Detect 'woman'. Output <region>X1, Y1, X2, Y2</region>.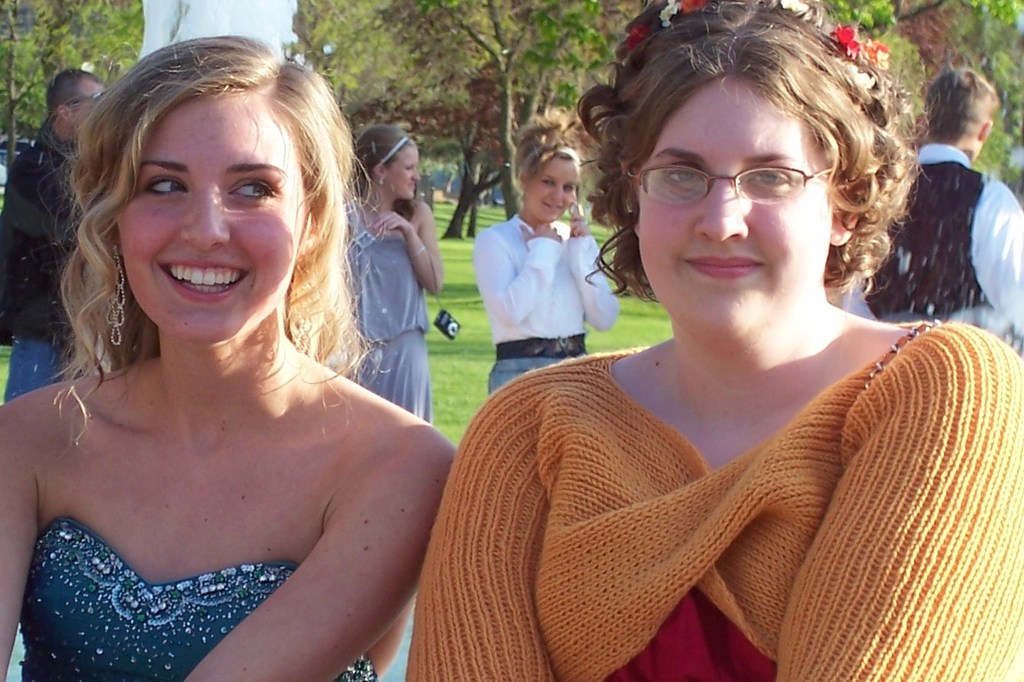
<region>401, 0, 1023, 681</region>.
